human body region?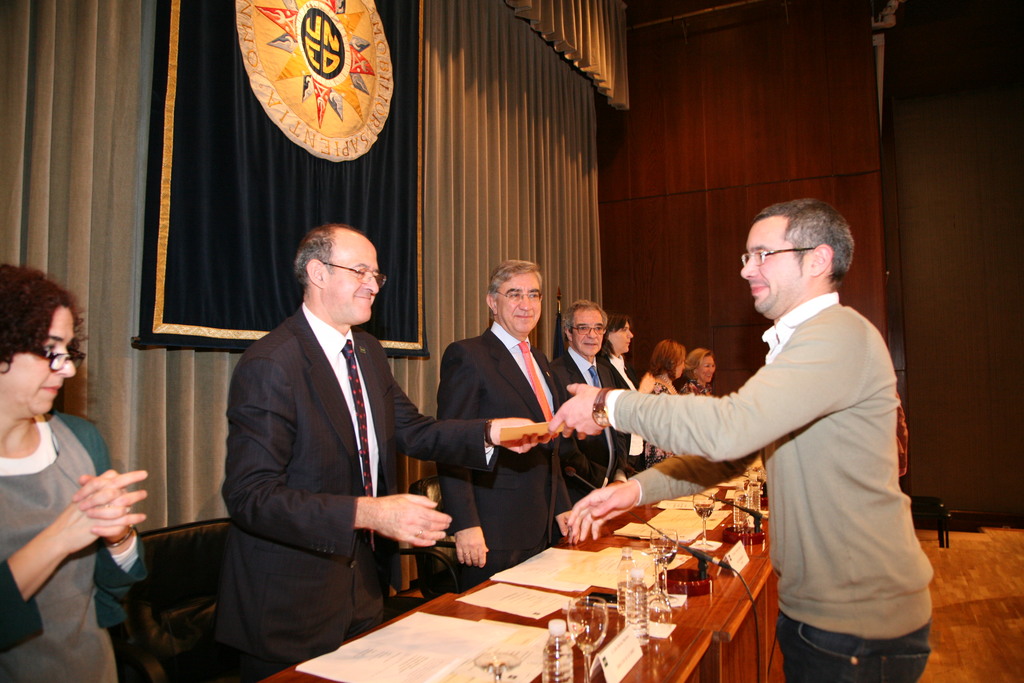
x1=431 y1=313 x2=568 y2=589
